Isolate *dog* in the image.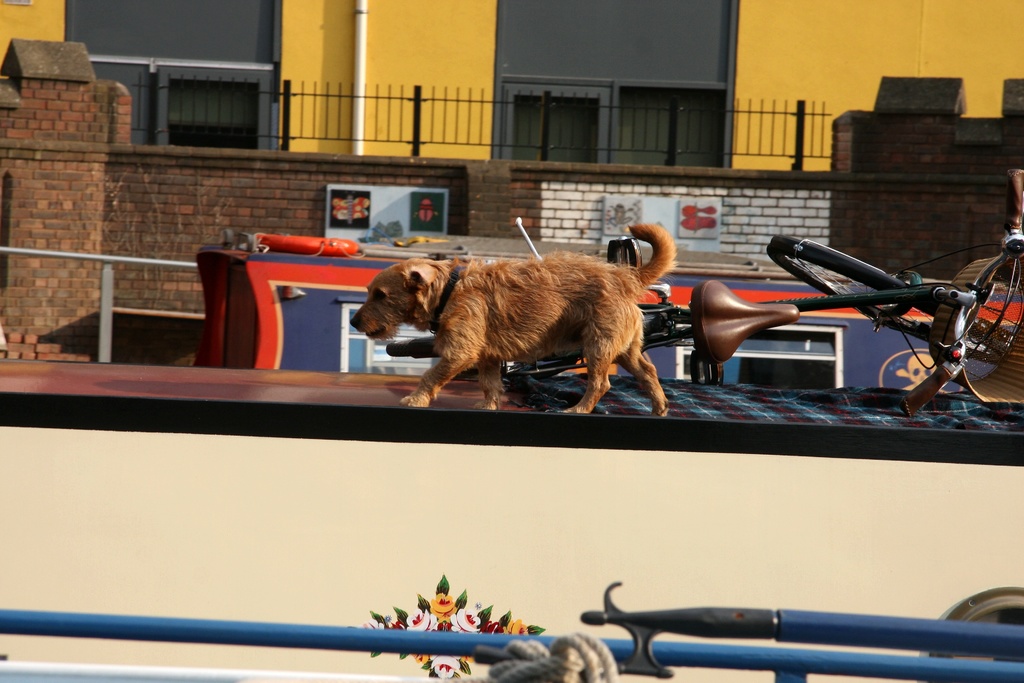
Isolated region: rect(348, 223, 678, 409).
